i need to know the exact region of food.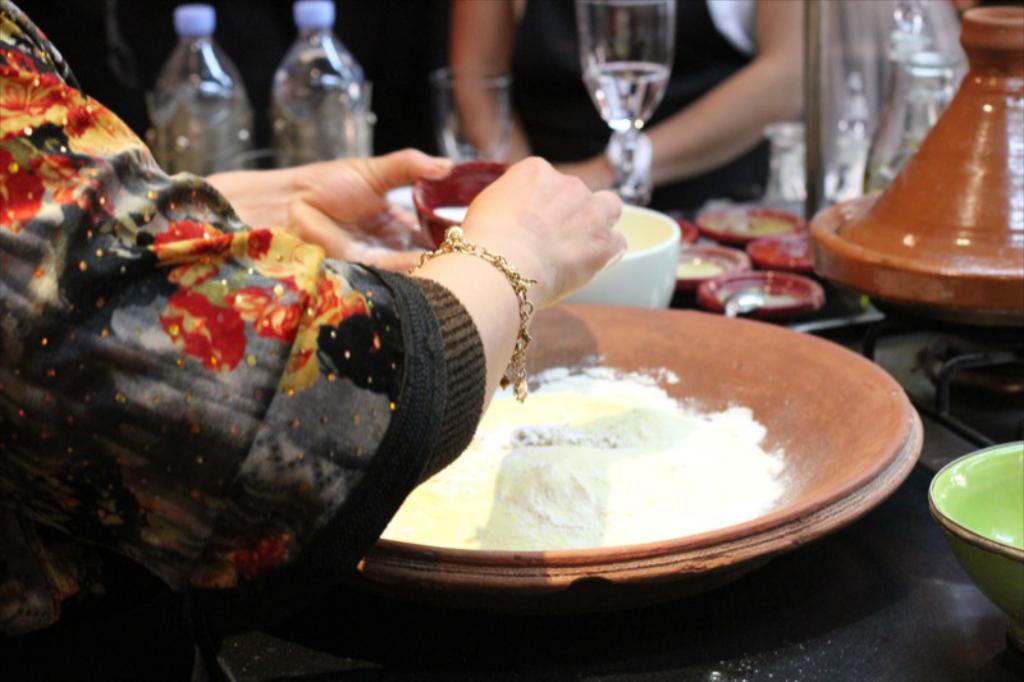
Region: Rect(375, 349, 796, 550).
